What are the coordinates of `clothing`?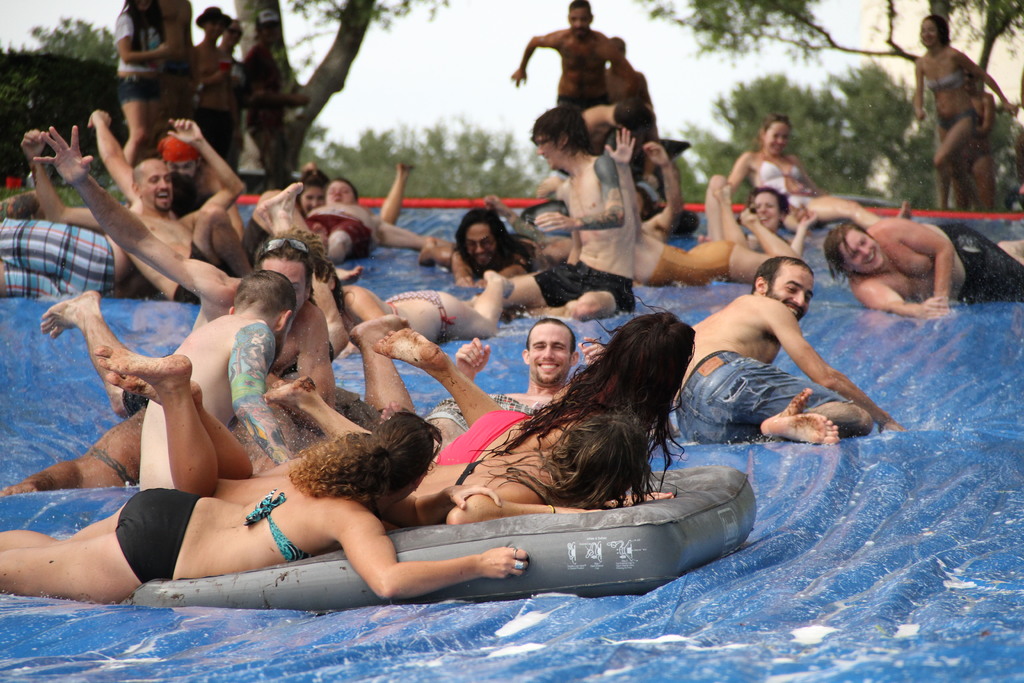
Rect(170, 236, 237, 306).
